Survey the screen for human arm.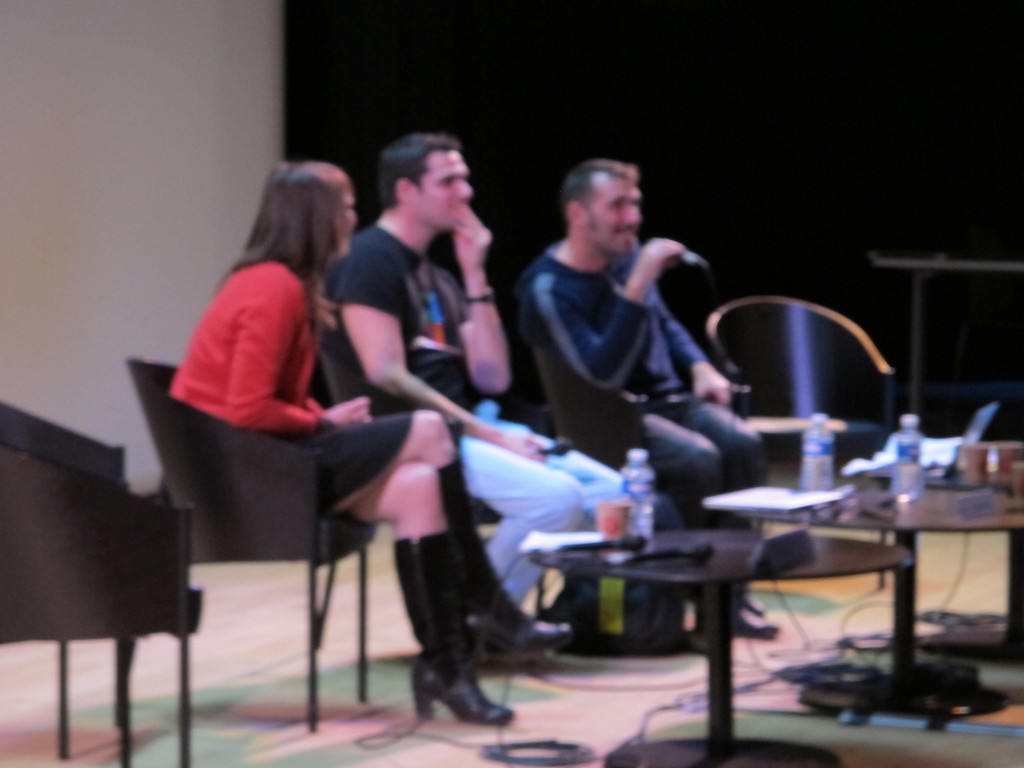
Survey found: left=439, top=212, right=528, bottom=399.
